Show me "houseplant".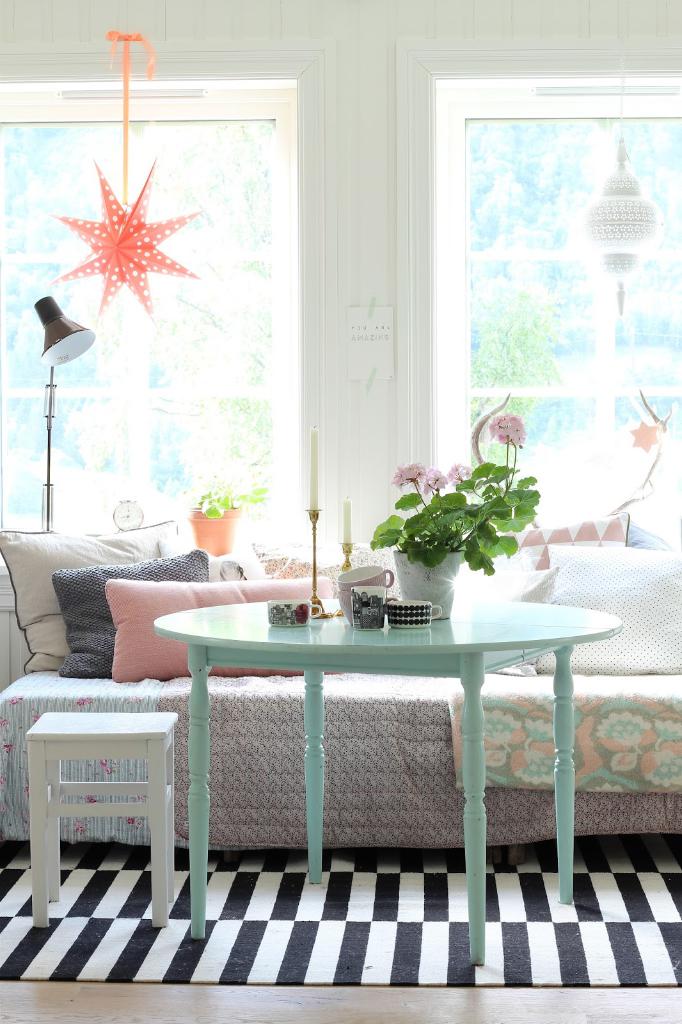
"houseplant" is here: bbox(189, 493, 280, 566).
